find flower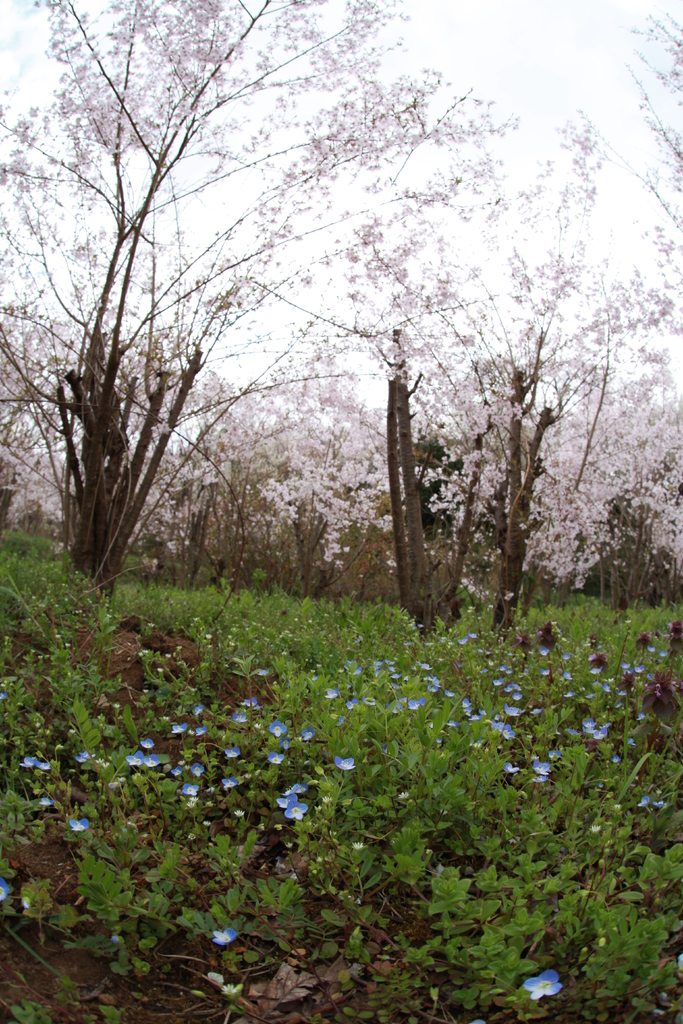
box=[182, 785, 198, 799]
